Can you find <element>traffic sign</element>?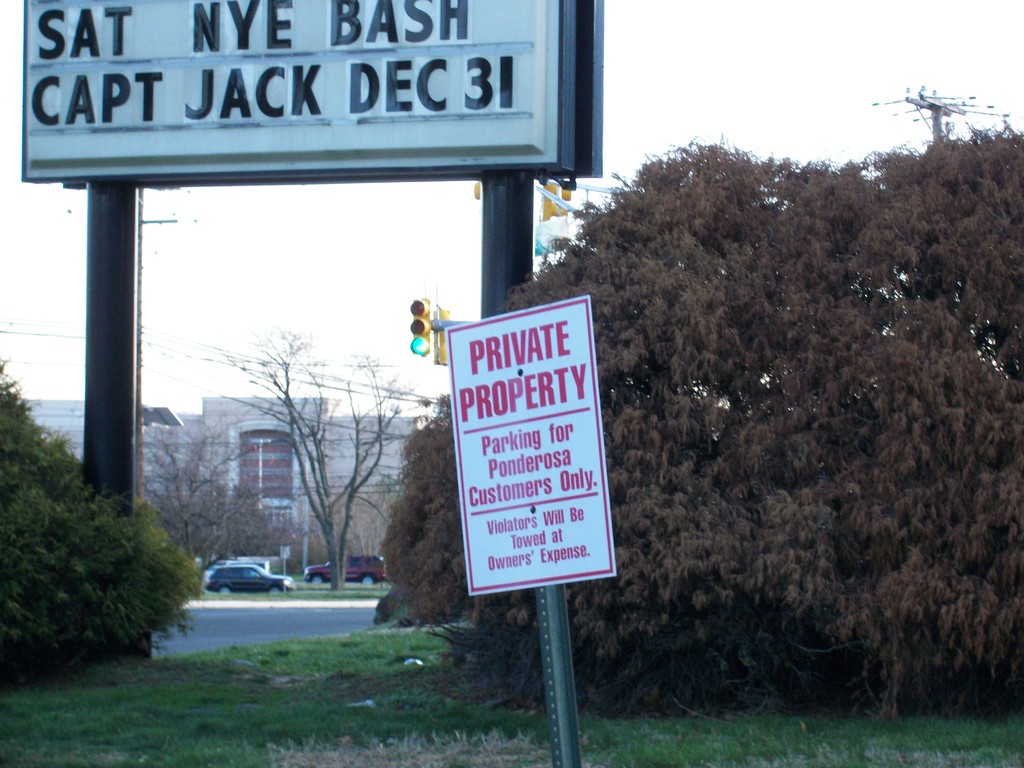
Yes, bounding box: locate(541, 181, 555, 222).
